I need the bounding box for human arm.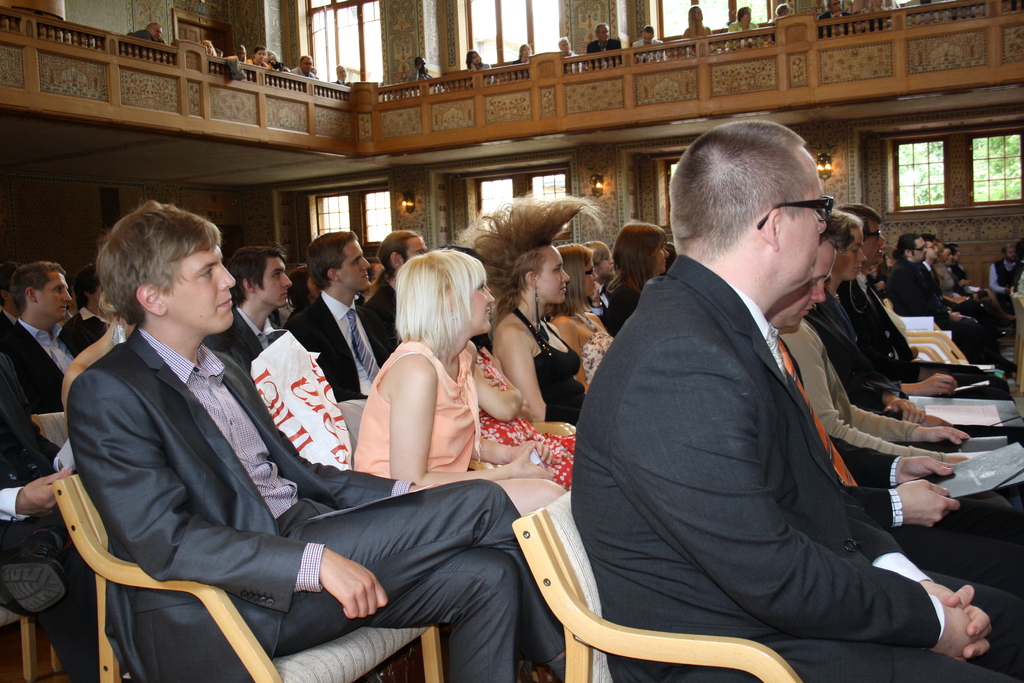
Here it is: rect(0, 468, 65, 525).
